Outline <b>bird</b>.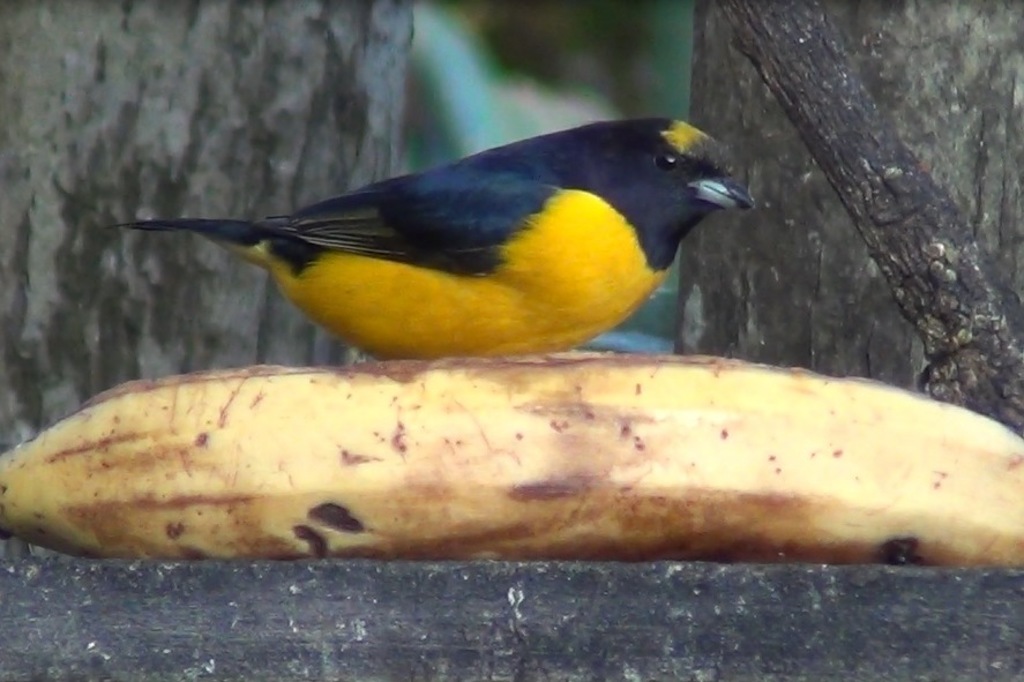
Outline: [95, 102, 760, 360].
